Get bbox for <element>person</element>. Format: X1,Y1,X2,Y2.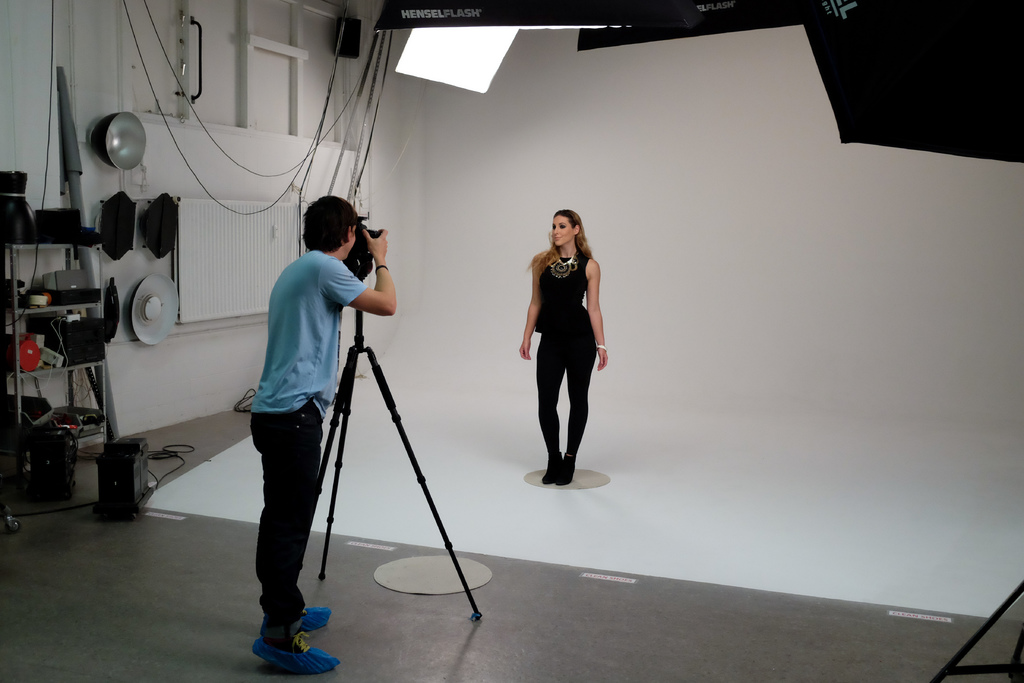
519,204,609,482.
